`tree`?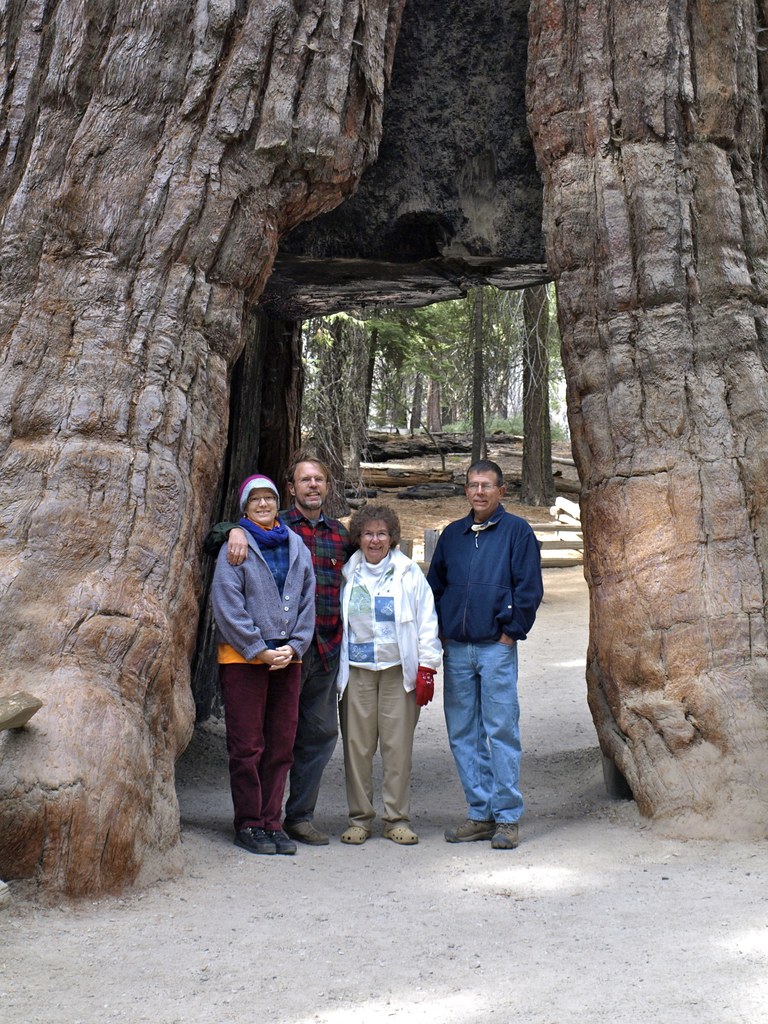
bbox=(514, 286, 557, 505)
